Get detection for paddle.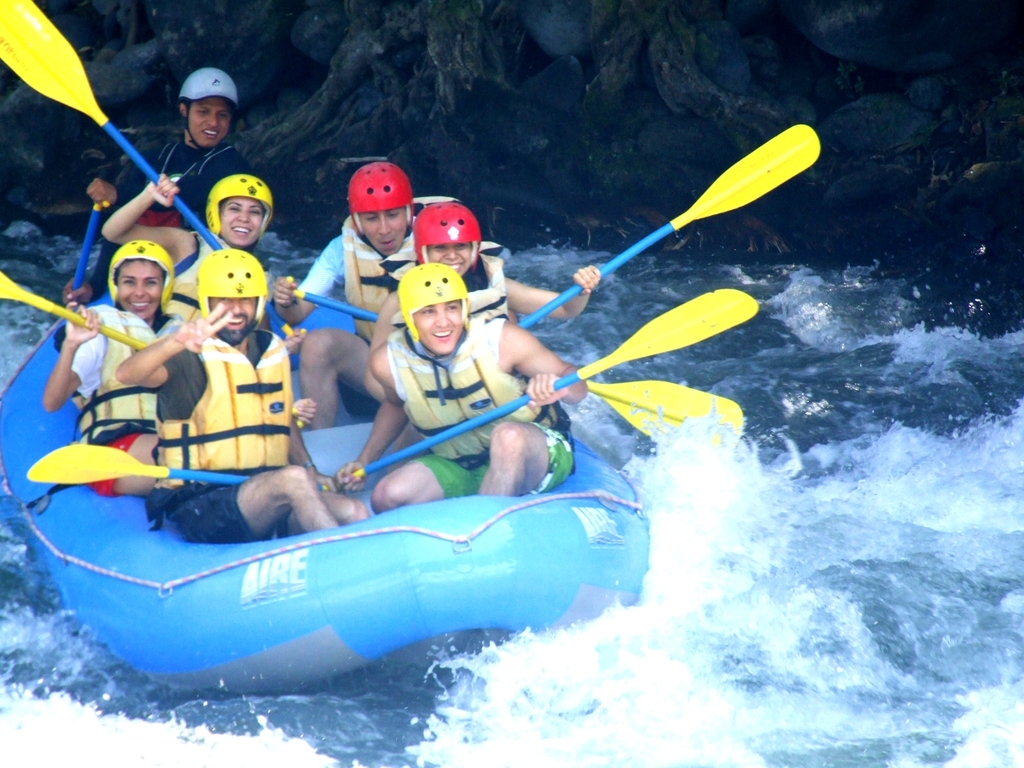
Detection: <region>73, 200, 108, 289</region>.
